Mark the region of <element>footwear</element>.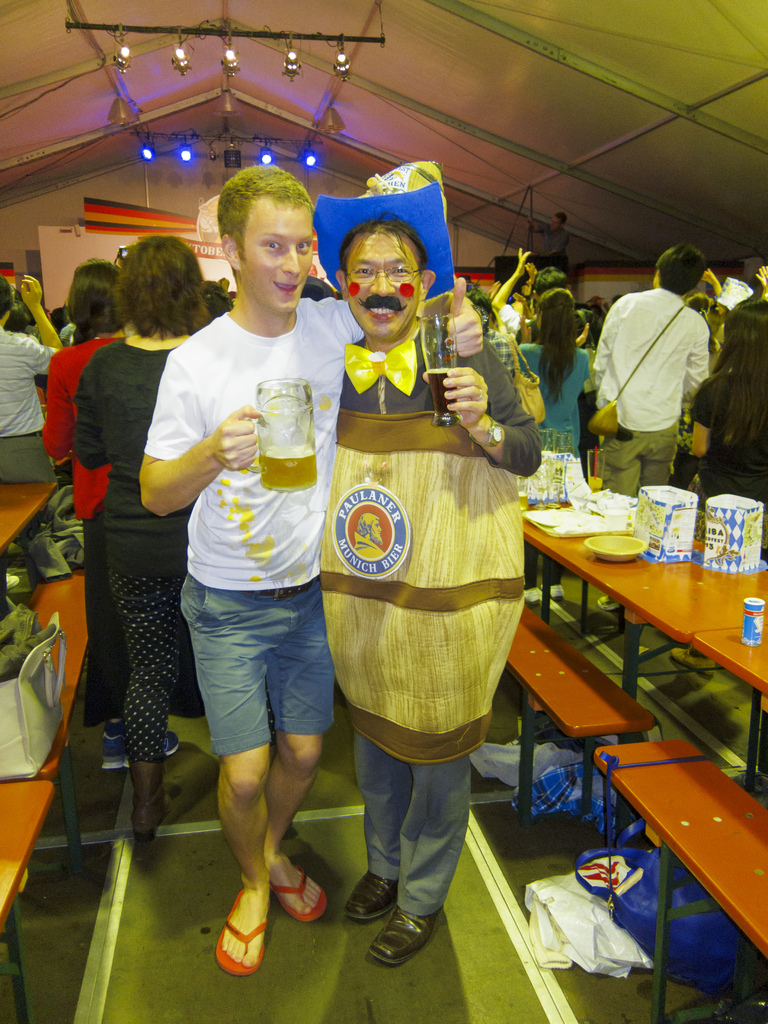
Region: bbox(370, 908, 444, 965).
